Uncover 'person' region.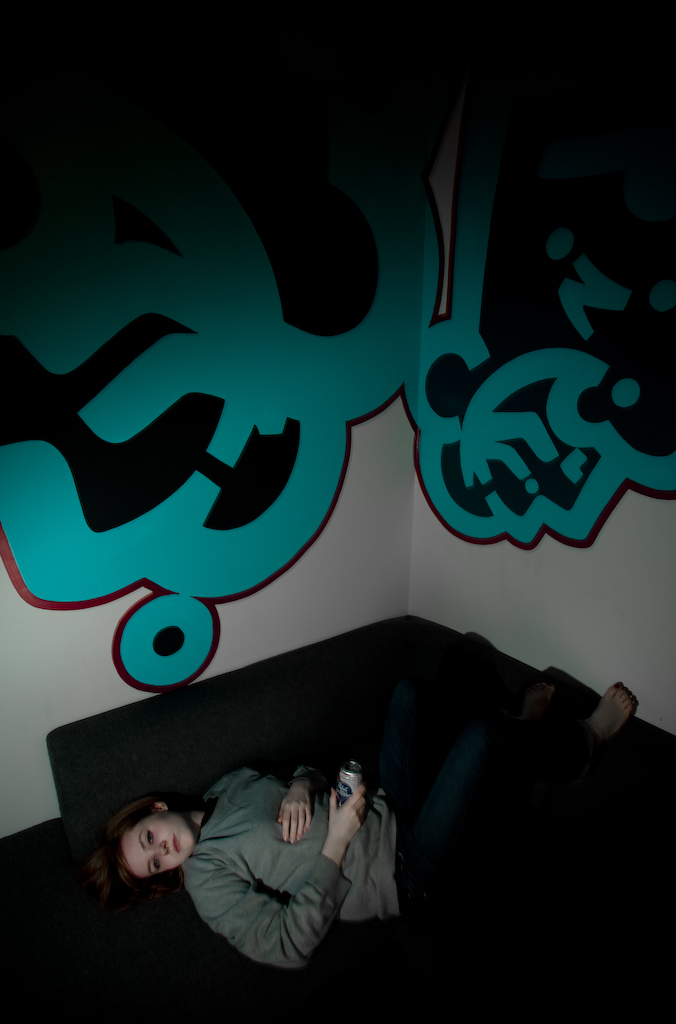
Uncovered: <bbox>79, 677, 641, 969</bbox>.
